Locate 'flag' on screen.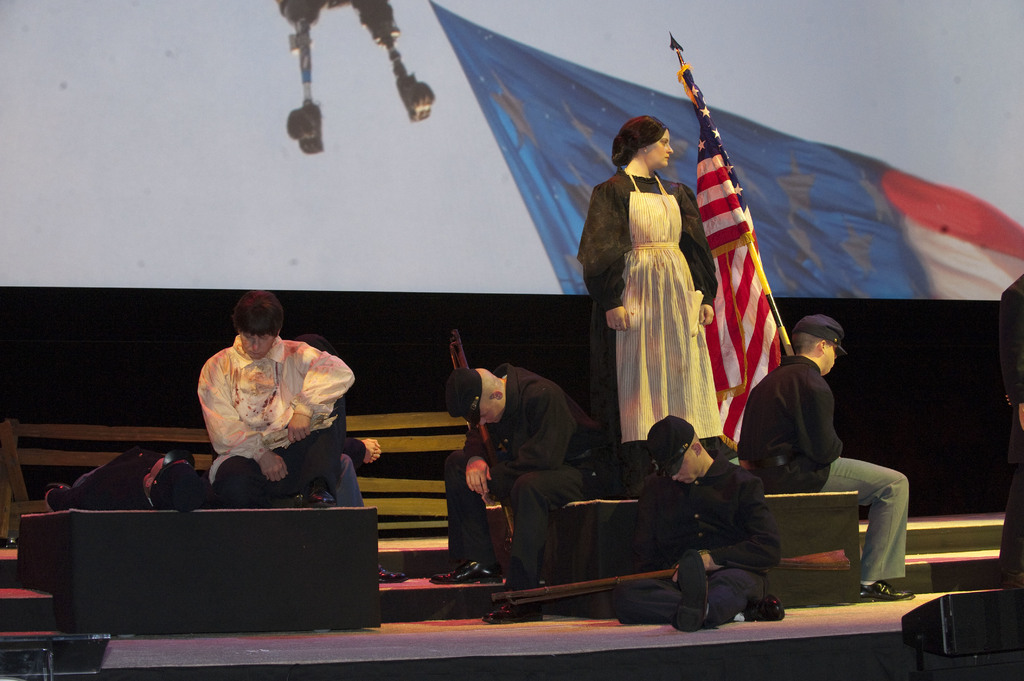
On screen at 415, 0, 1023, 300.
